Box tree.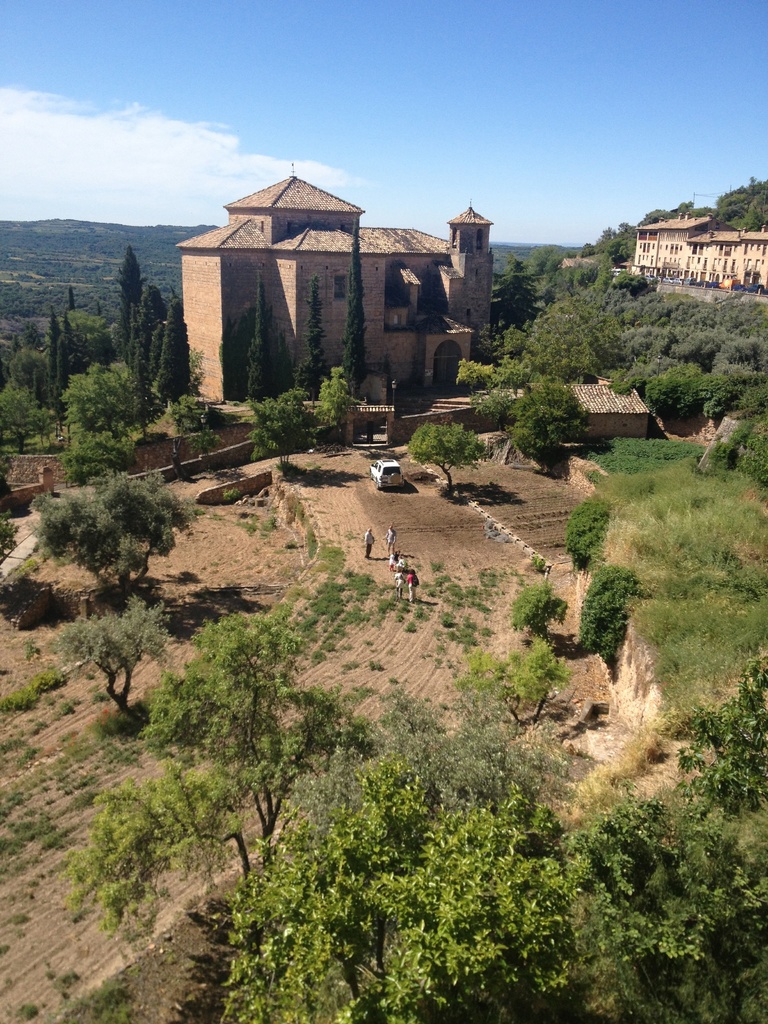
left=243, top=268, right=286, bottom=408.
